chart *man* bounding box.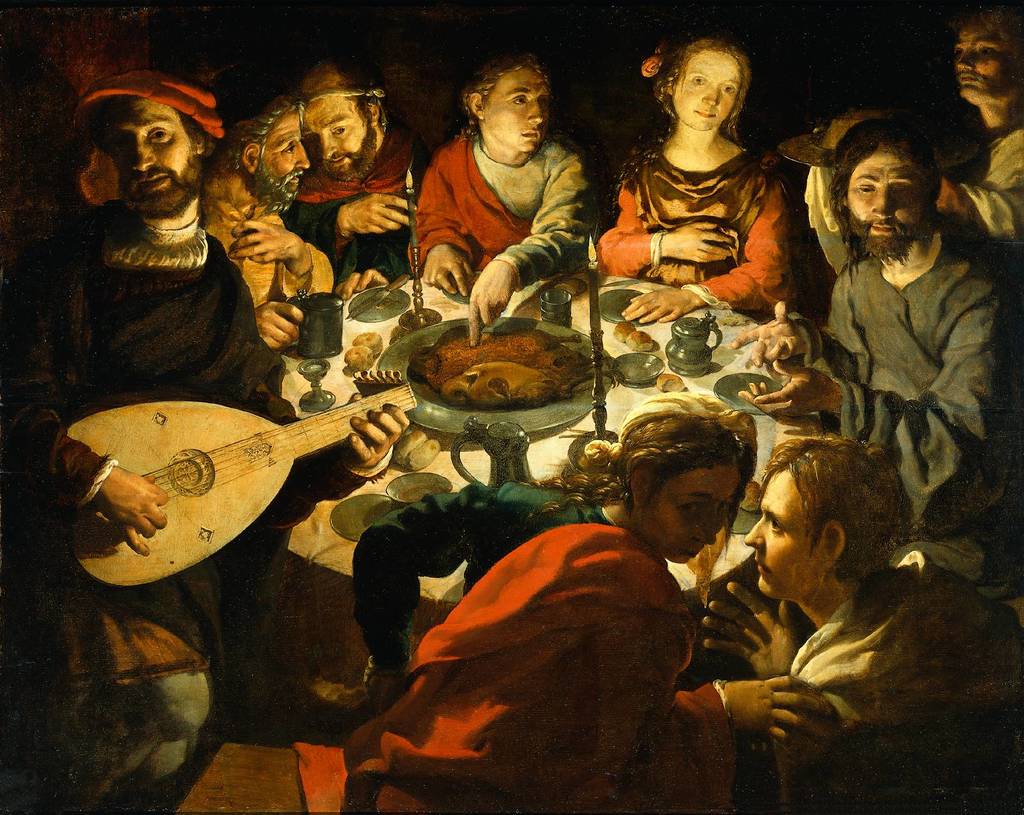
Charted: <bbox>203, 68, 333, 354</bbox>.
